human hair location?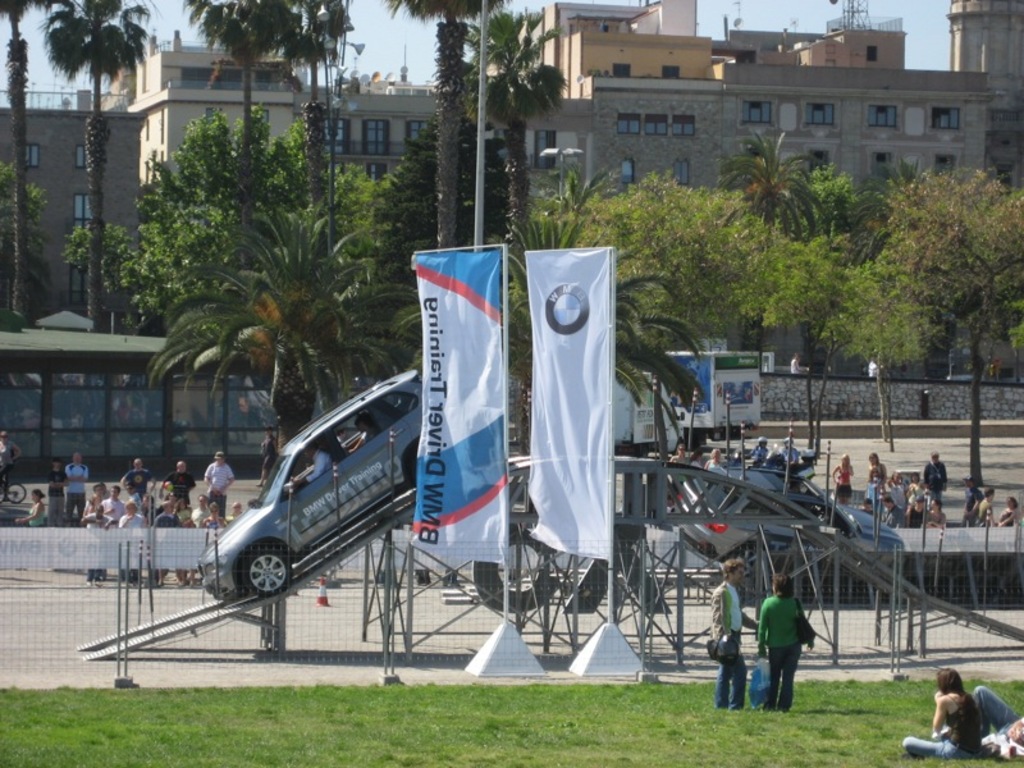
934, 499, 941, 508
